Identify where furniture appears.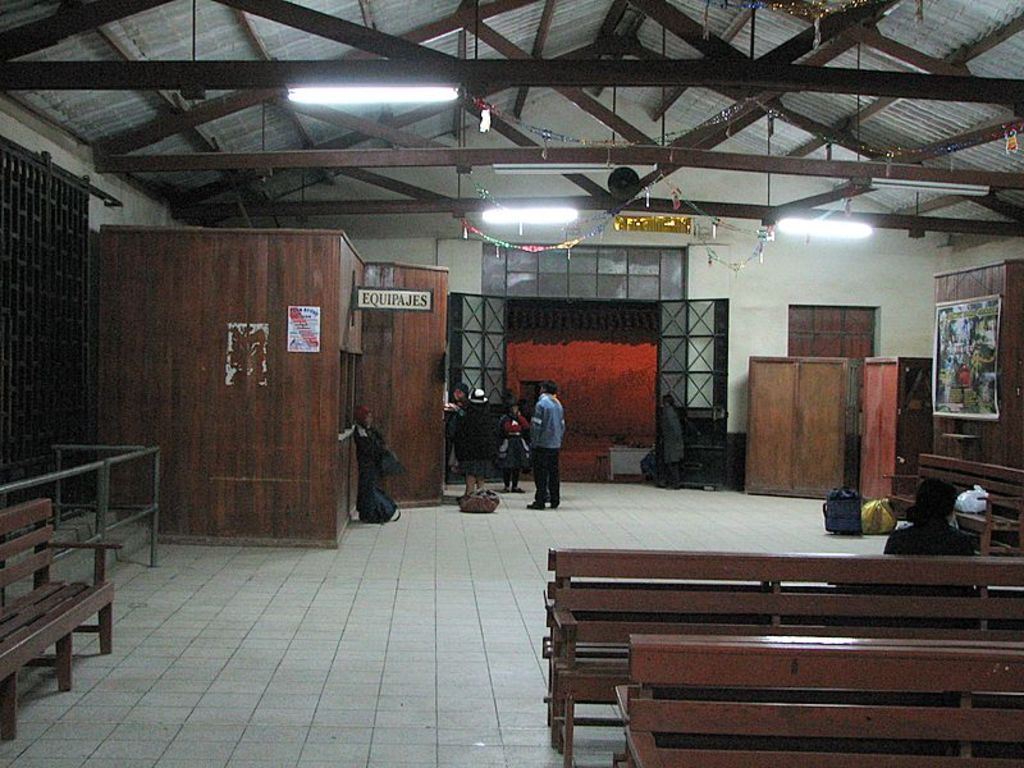
Appears at x1=744, y1=357, x2=846, y2=495.
